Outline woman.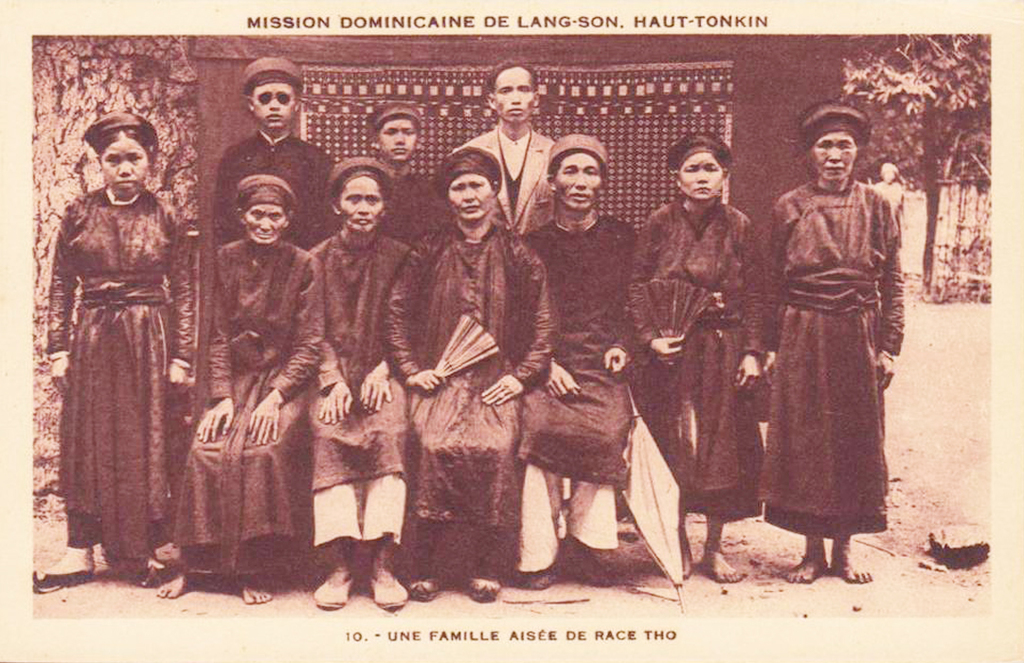
Outline: 750:104:908:582.
